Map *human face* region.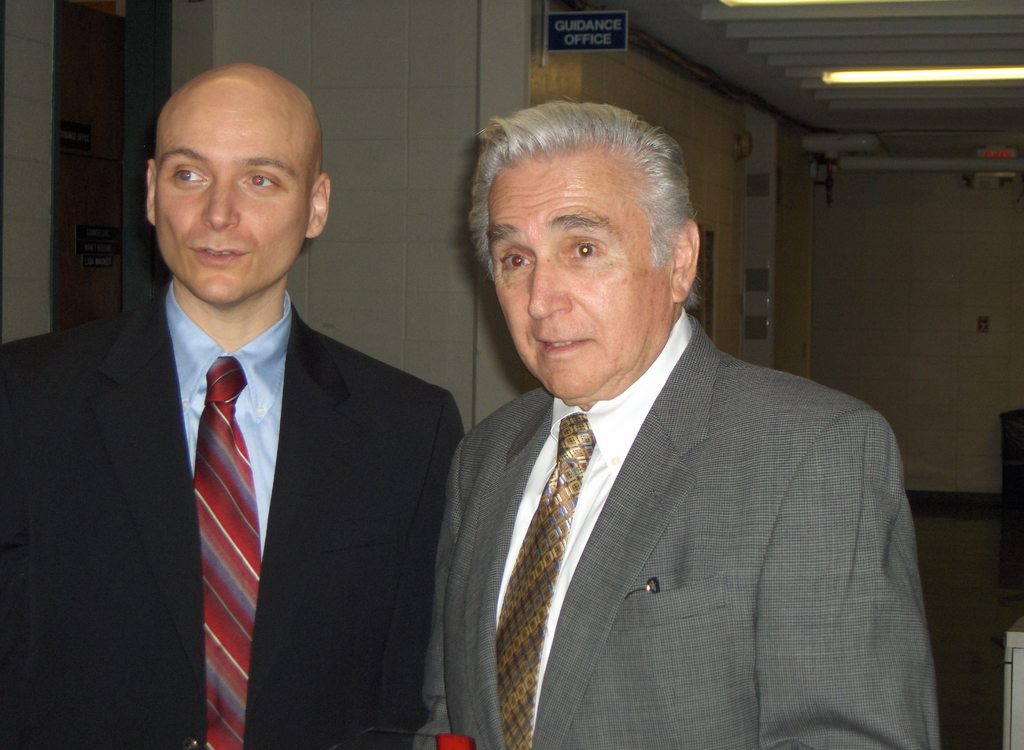
Mapped to select_region(486, 154, 675, 394).
